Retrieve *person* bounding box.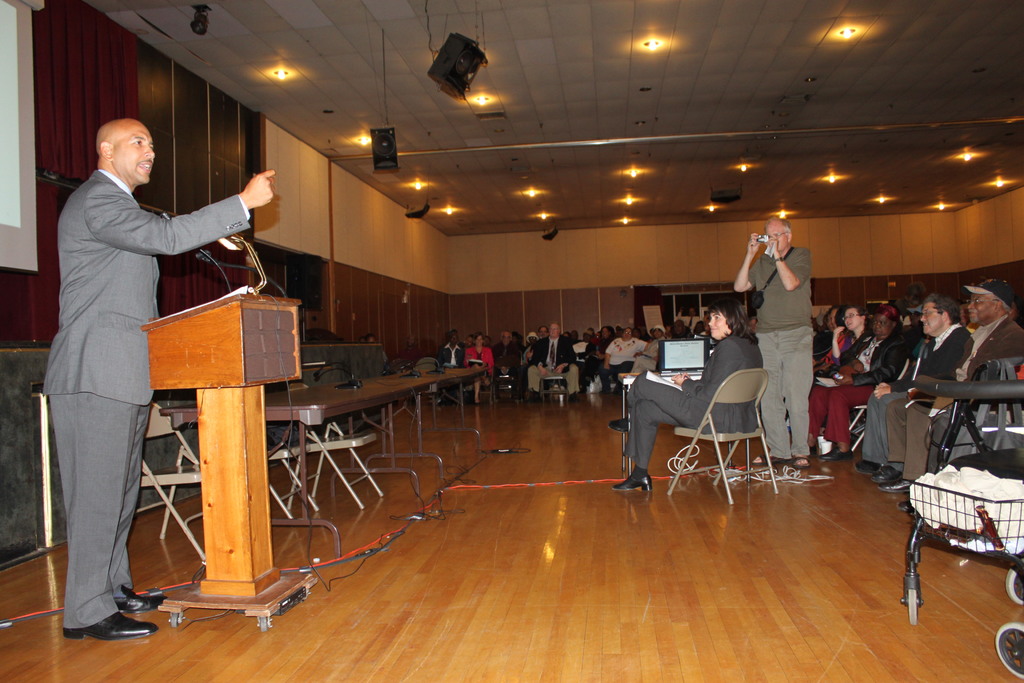
Bounding box: <box>44,115,278,642</box>.
